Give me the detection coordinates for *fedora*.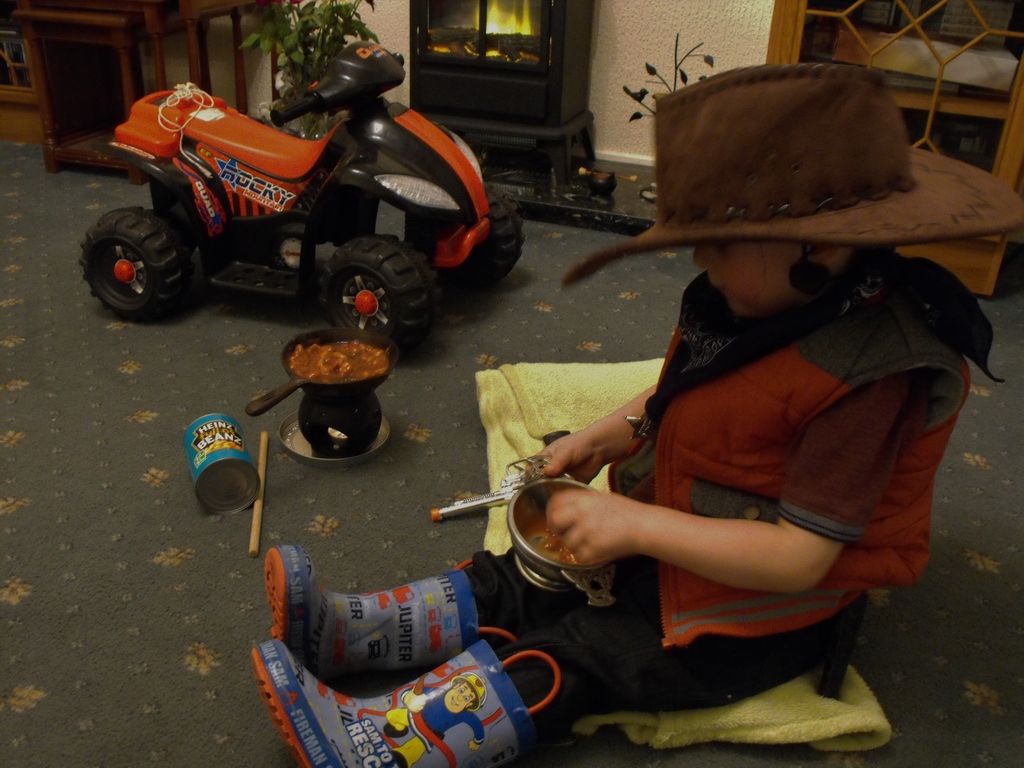
(left=556, top=70, right=1023, bottom=288).
